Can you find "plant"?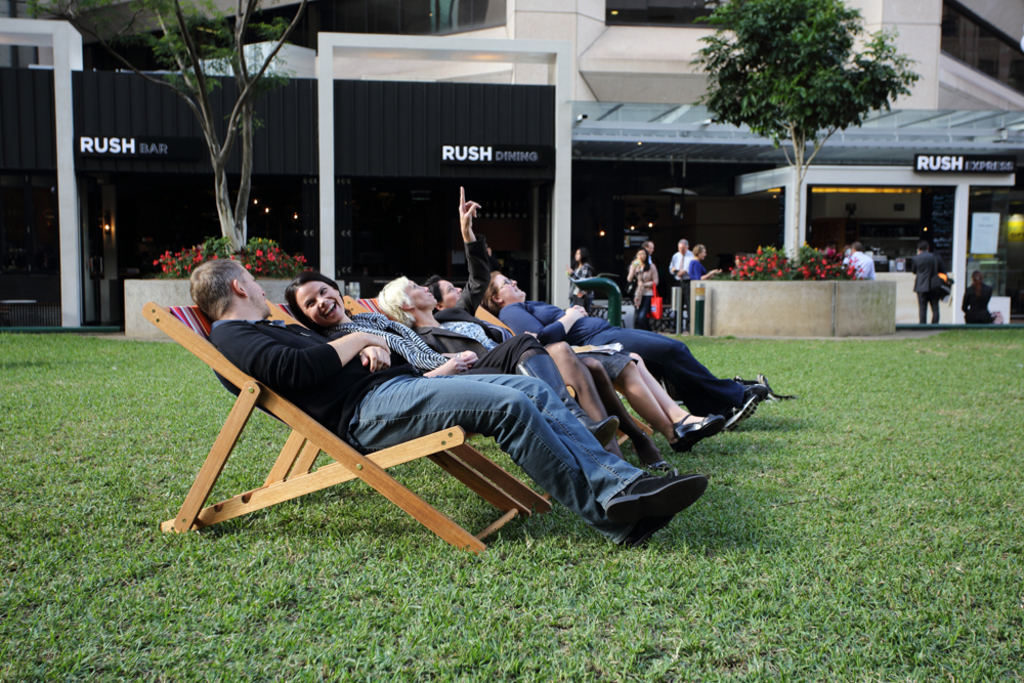
Yes, bounding box: pyautogui.locateOnScreen(722, 247, 877, 279).
